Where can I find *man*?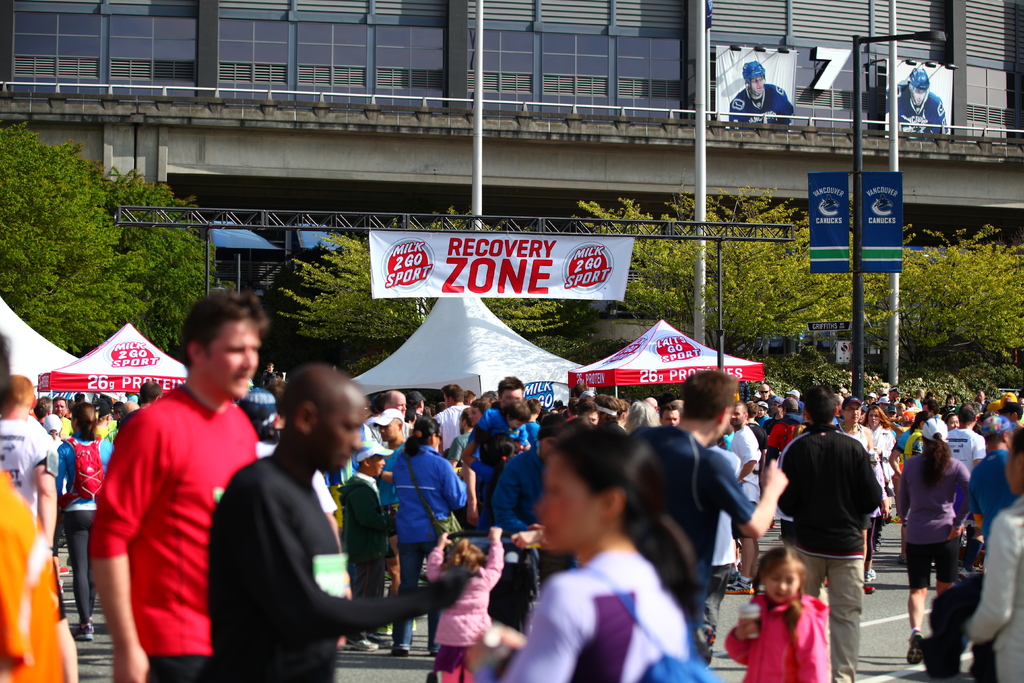
You can find it at locate(727, 403, 762, 596).
